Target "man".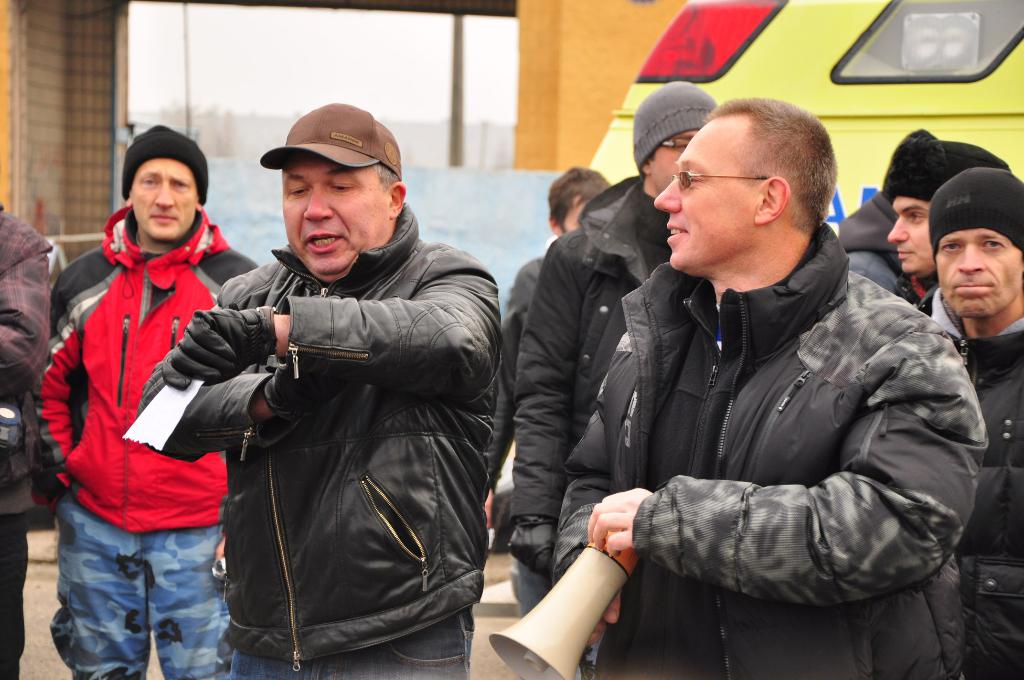
Target region: [913, 163, 1023, 679].
